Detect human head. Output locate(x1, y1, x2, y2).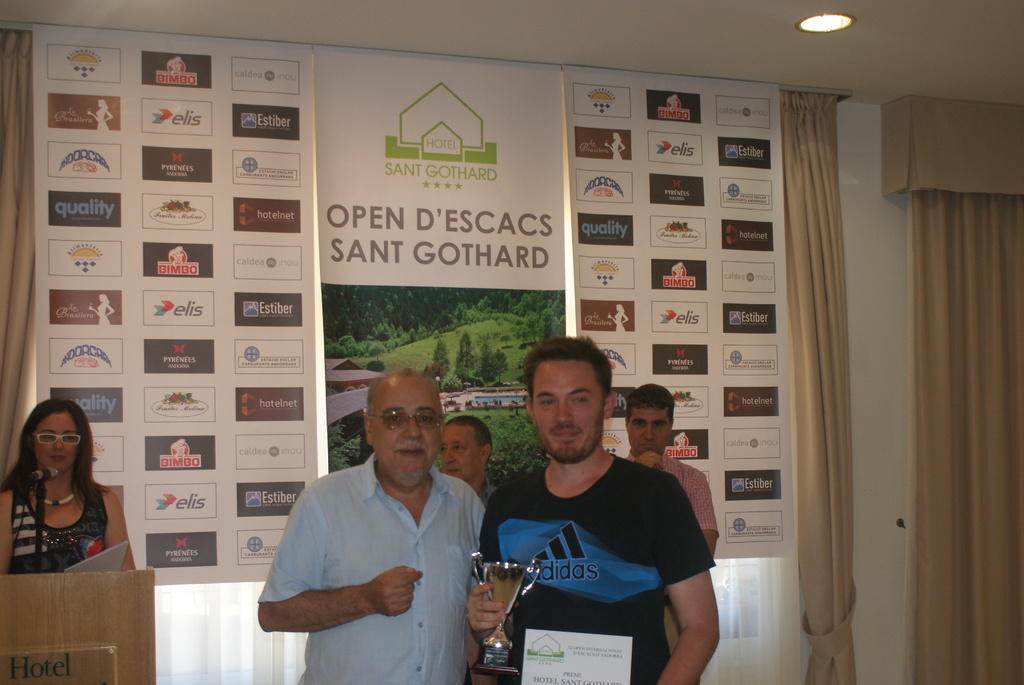
locate(527, 337, 615, 461).
